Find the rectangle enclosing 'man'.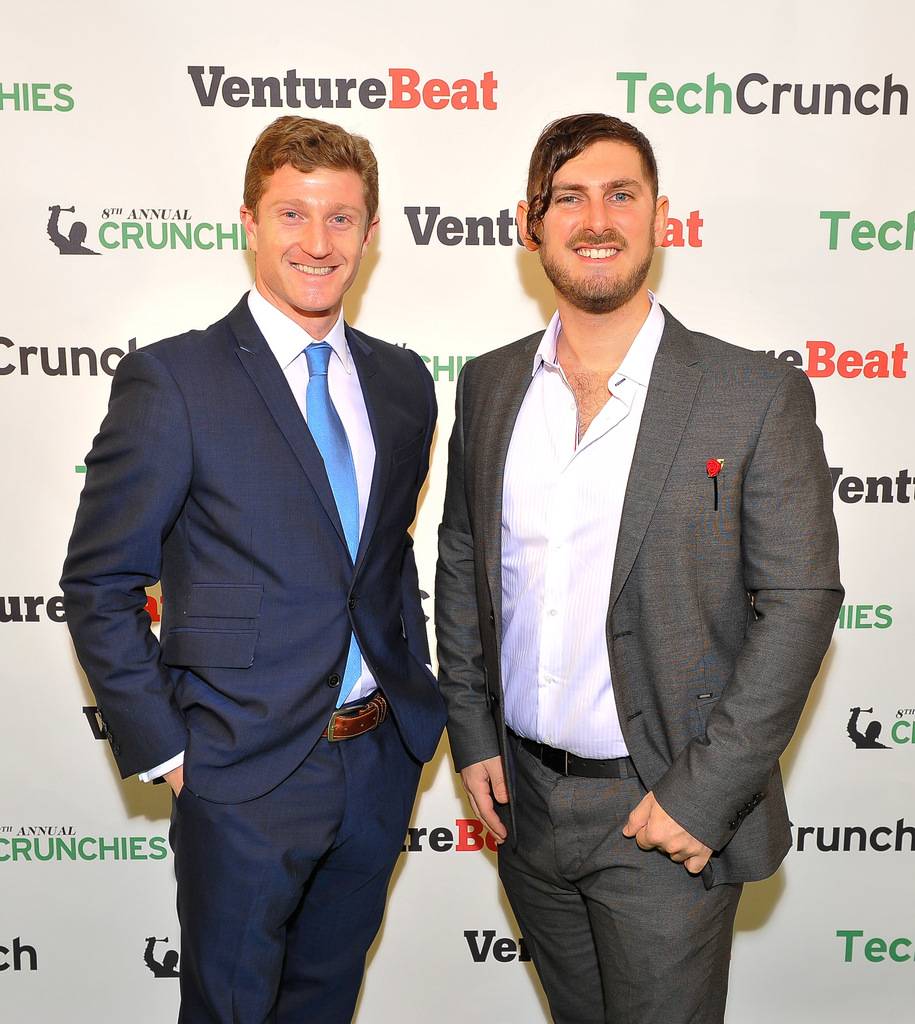
<region>423, 113, 844, 998</region>.
